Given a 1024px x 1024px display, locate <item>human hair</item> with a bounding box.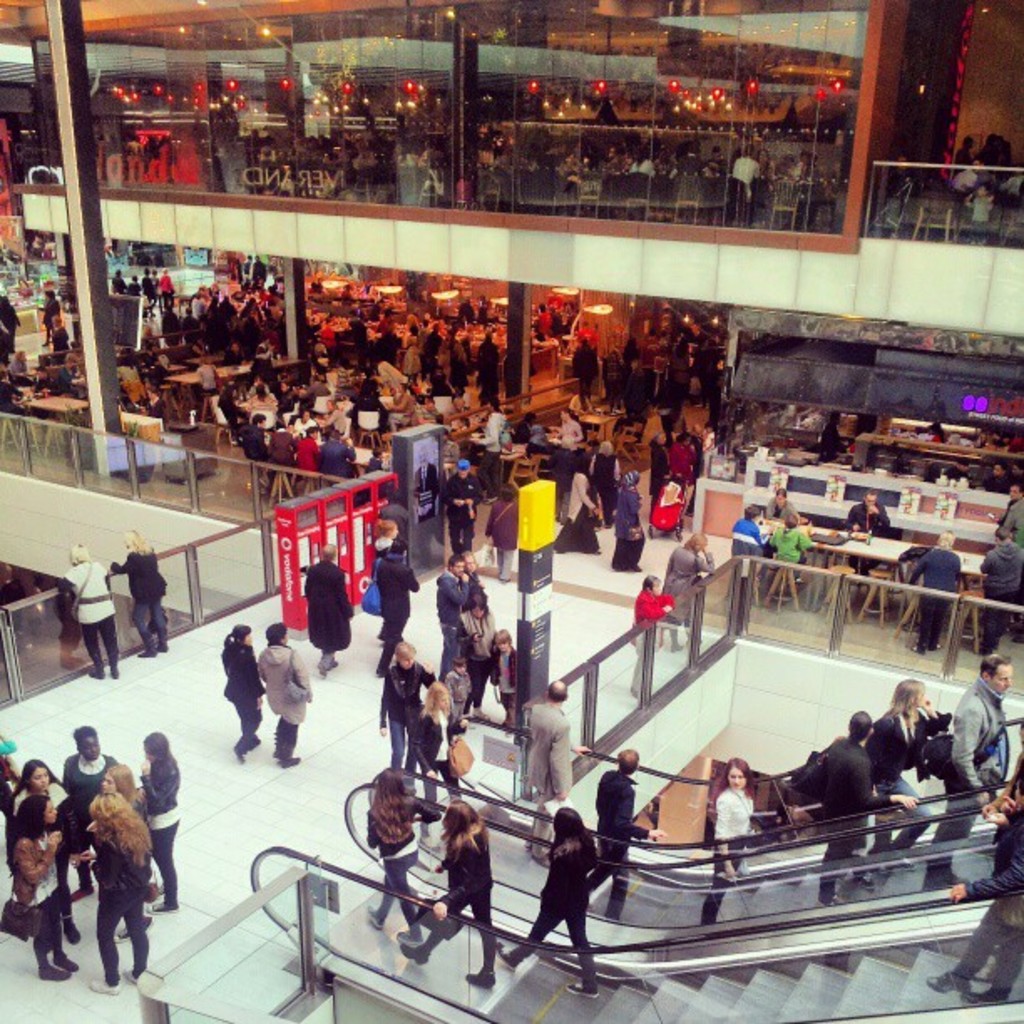
Located: 395, 637, 415, 658.
